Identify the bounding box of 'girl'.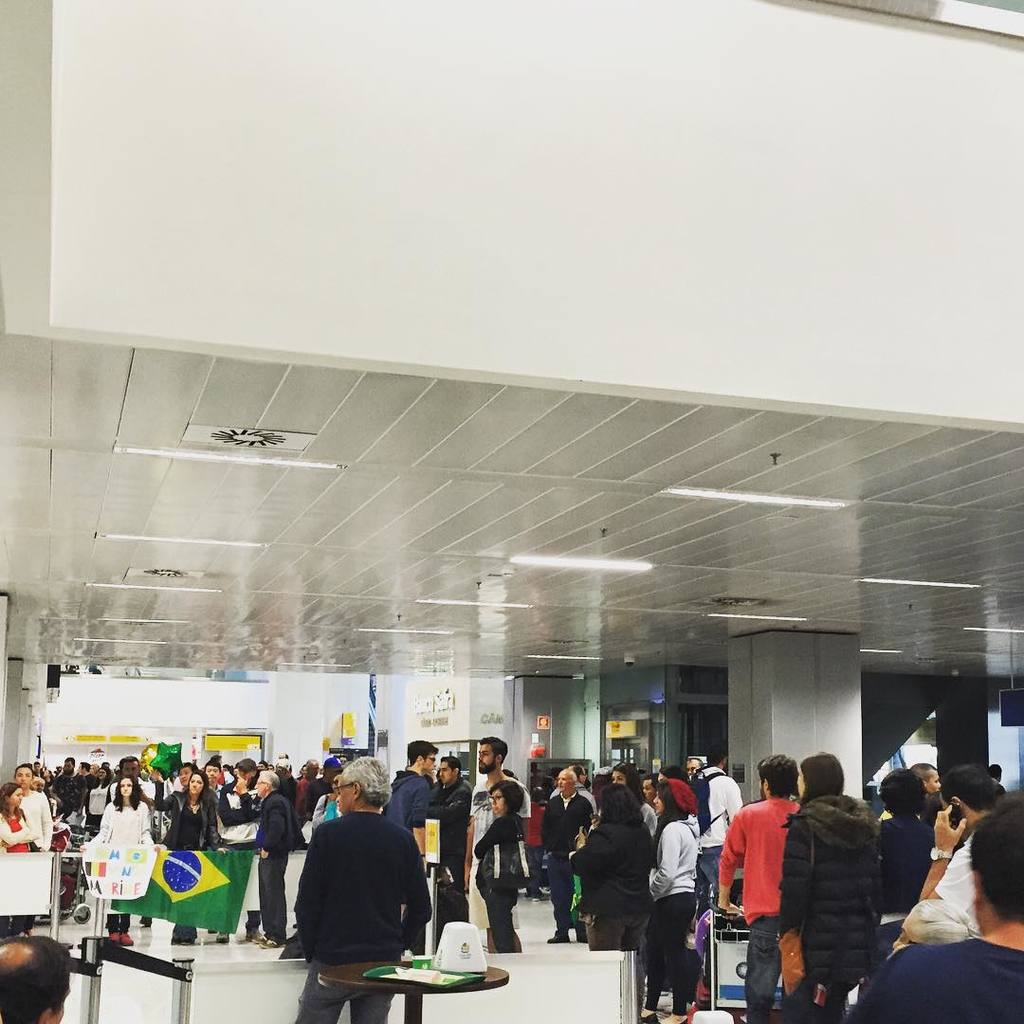
(1, 783, 39, 849).
